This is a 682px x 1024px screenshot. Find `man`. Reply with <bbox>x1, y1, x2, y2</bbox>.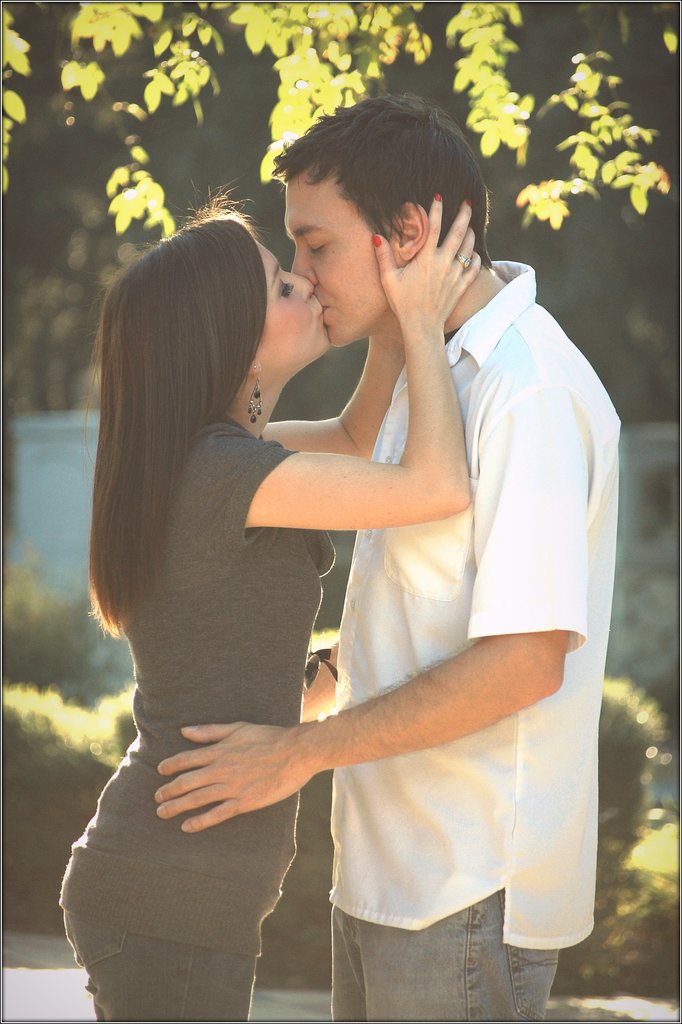
<bbox>113, 99, 606, 952</bbox>.
